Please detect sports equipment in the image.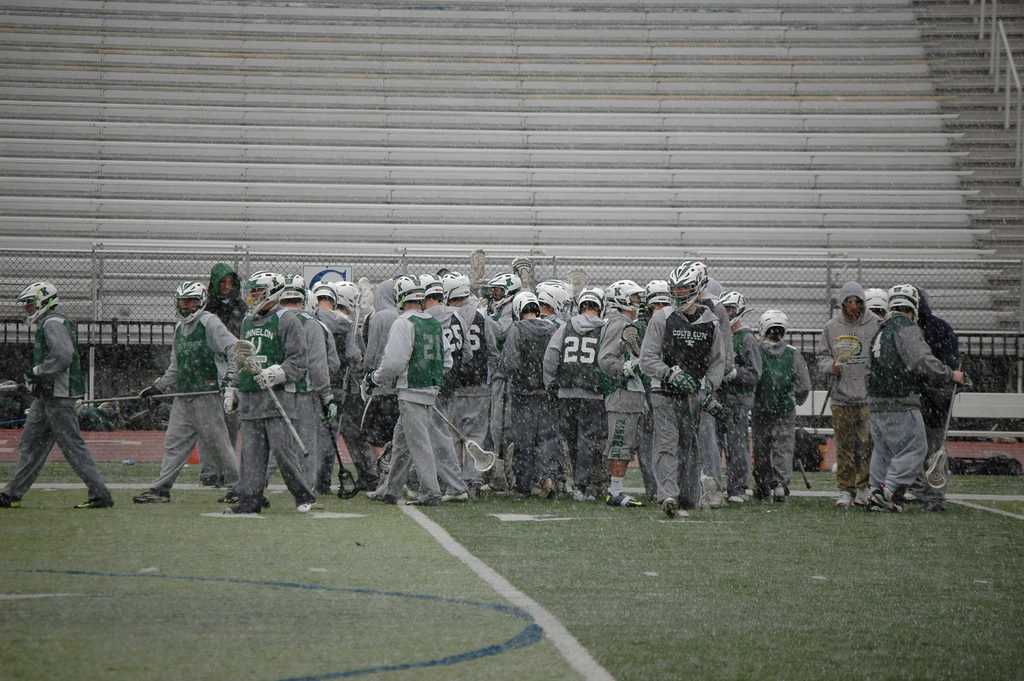
detection(924, 357, 962, 490).
